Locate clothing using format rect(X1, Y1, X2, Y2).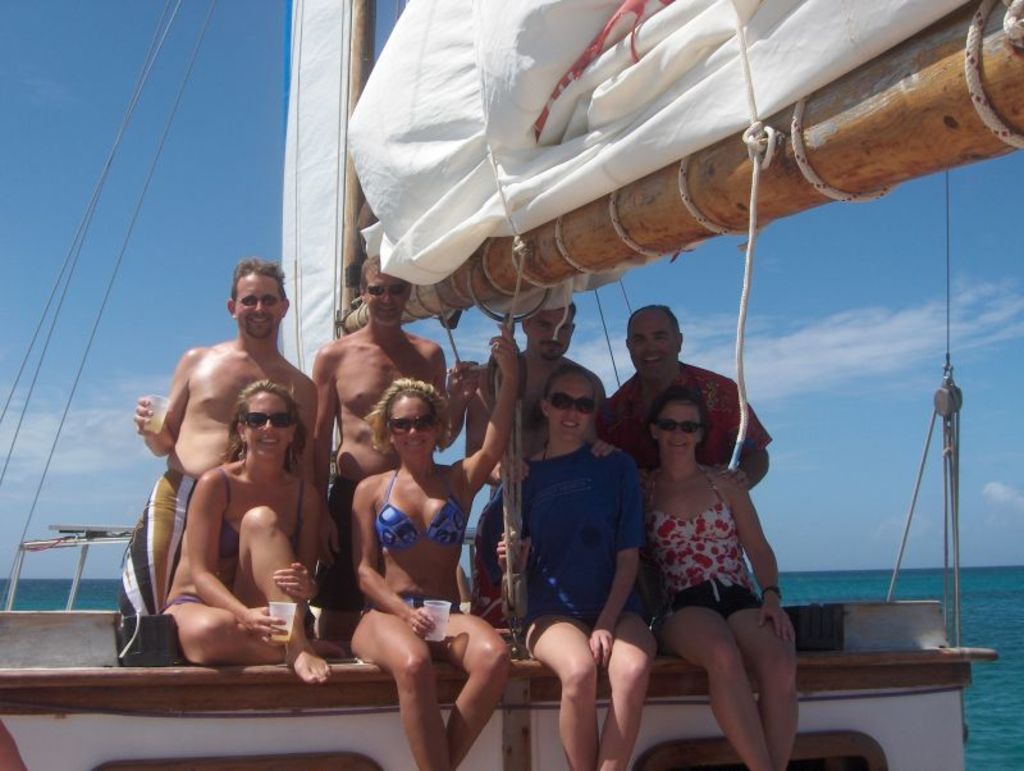
rect(317, 476, 365, 608).
